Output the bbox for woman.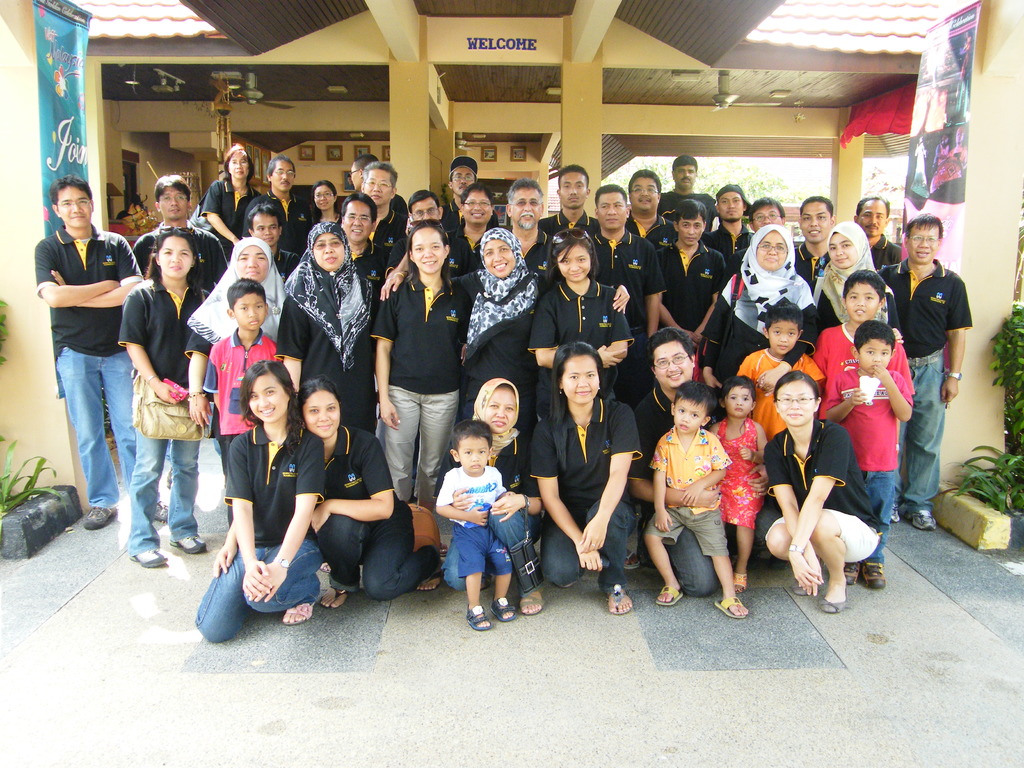
select_region(118, 223, 214, 572).
